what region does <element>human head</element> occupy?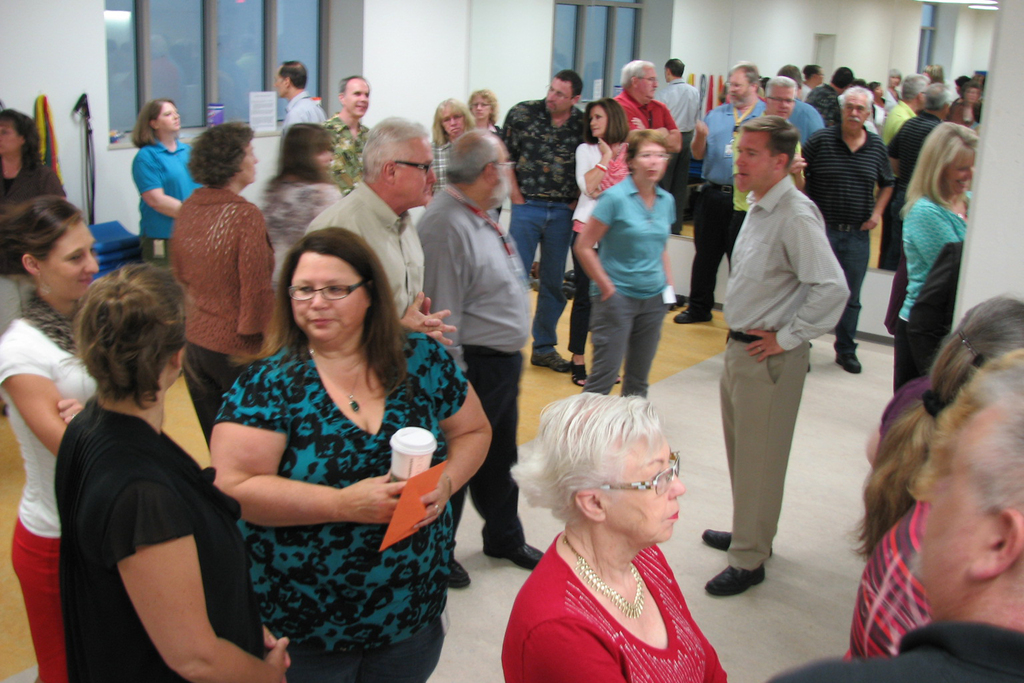
<box>763,75,796,119</box>.
